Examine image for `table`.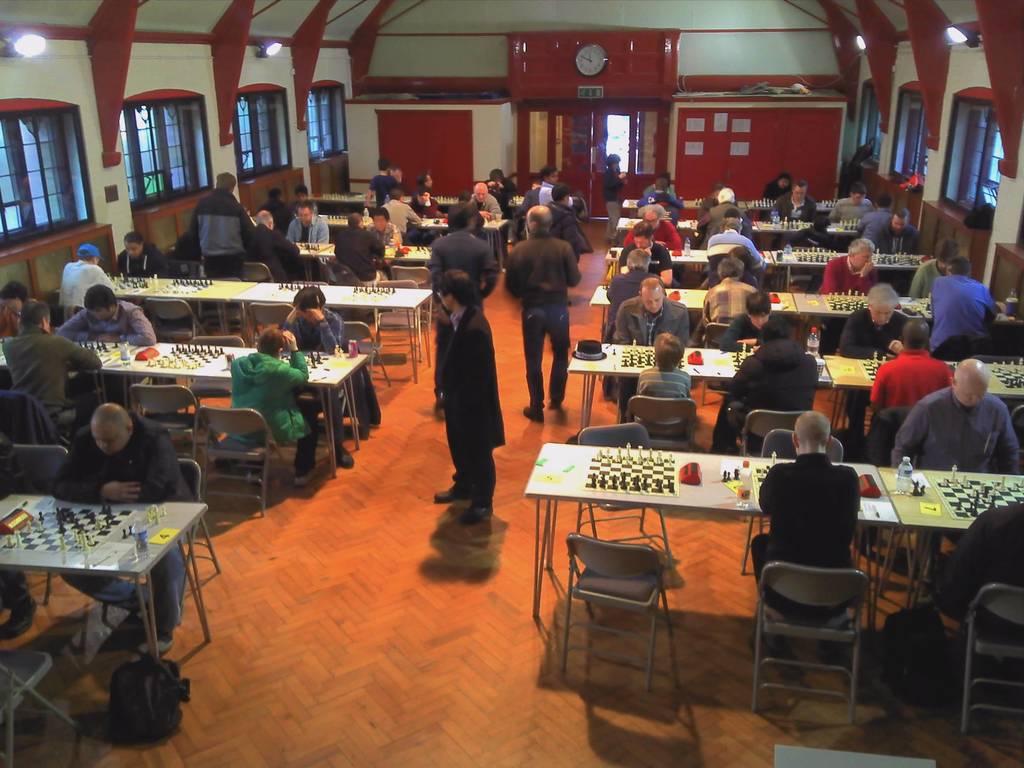
Examination result: 0/336/125/412.
